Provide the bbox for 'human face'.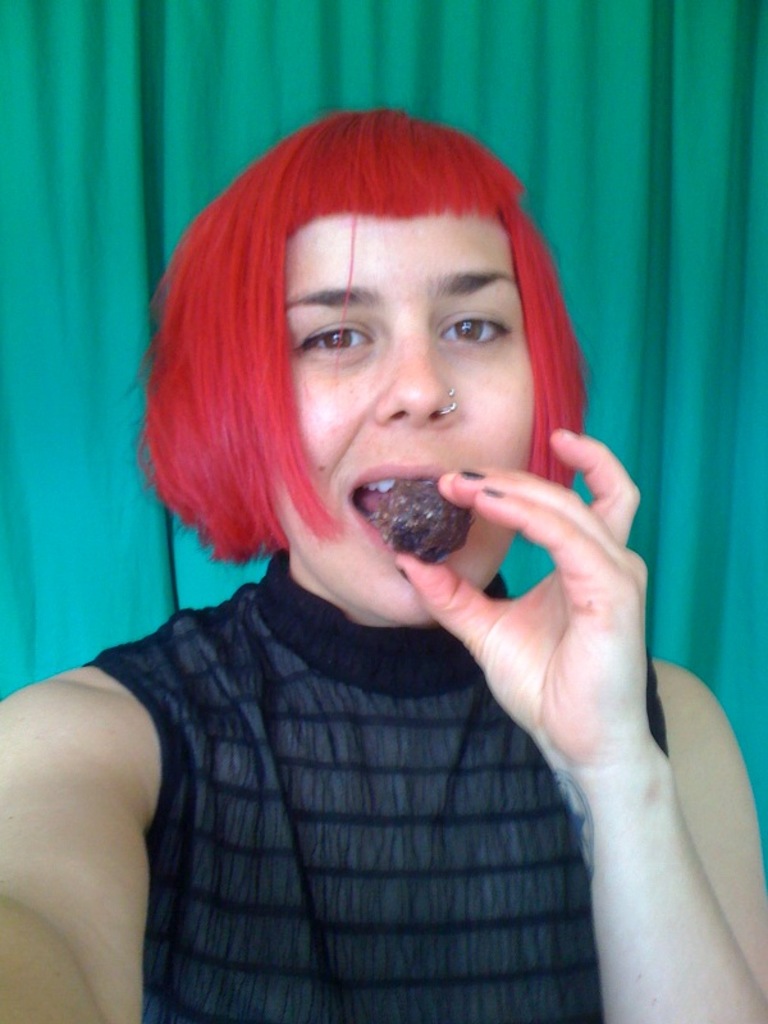
l=278, t=211, r=535, b=632.
